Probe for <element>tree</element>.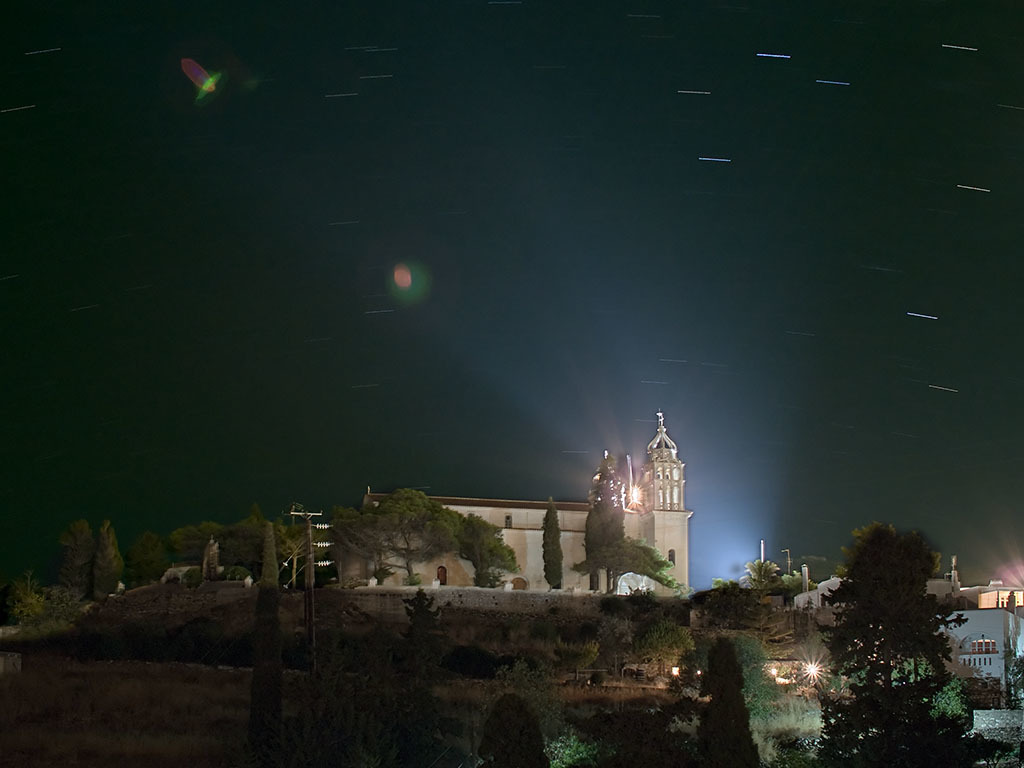
Probe result: crop(130, 531, 175, 587).
